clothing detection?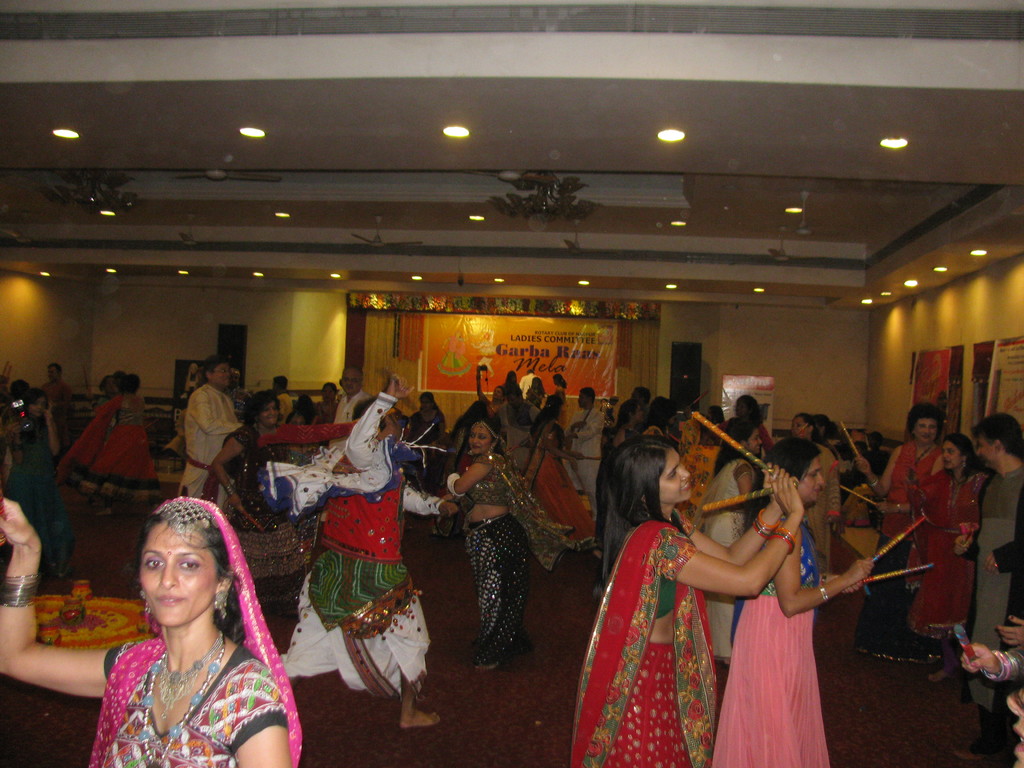
[left=52, top=399, right=156, bottom=495]
